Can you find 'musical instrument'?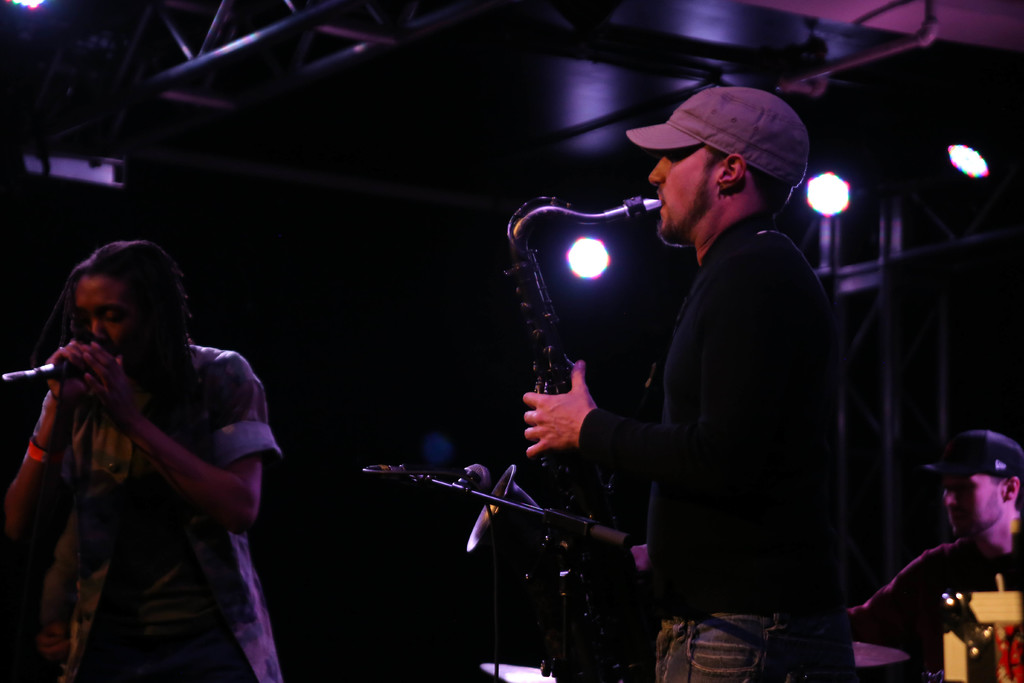
Yes, bounding box: 464,167,700,561.
